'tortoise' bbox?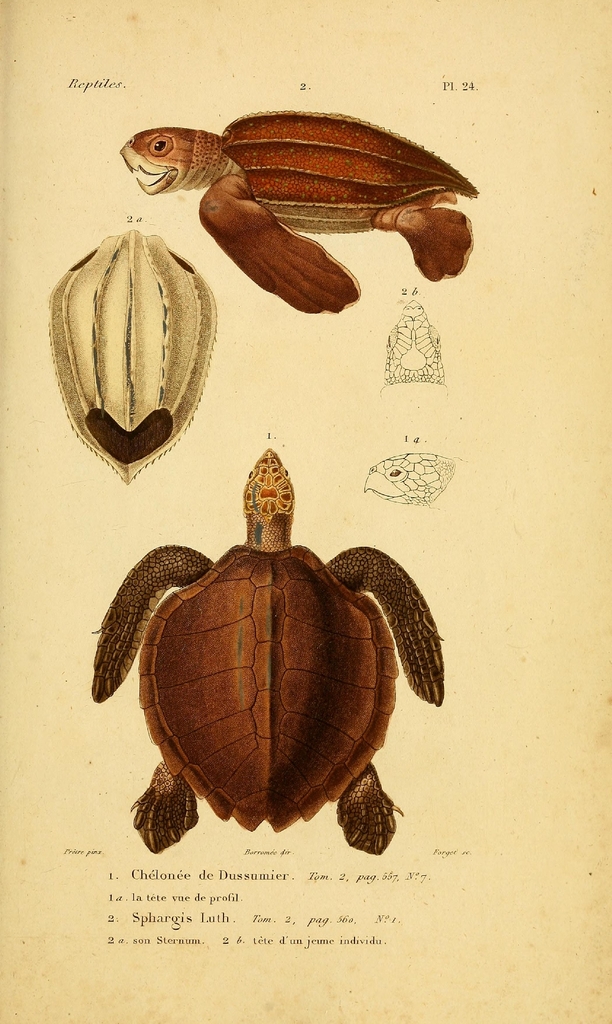
120/106/479/312
